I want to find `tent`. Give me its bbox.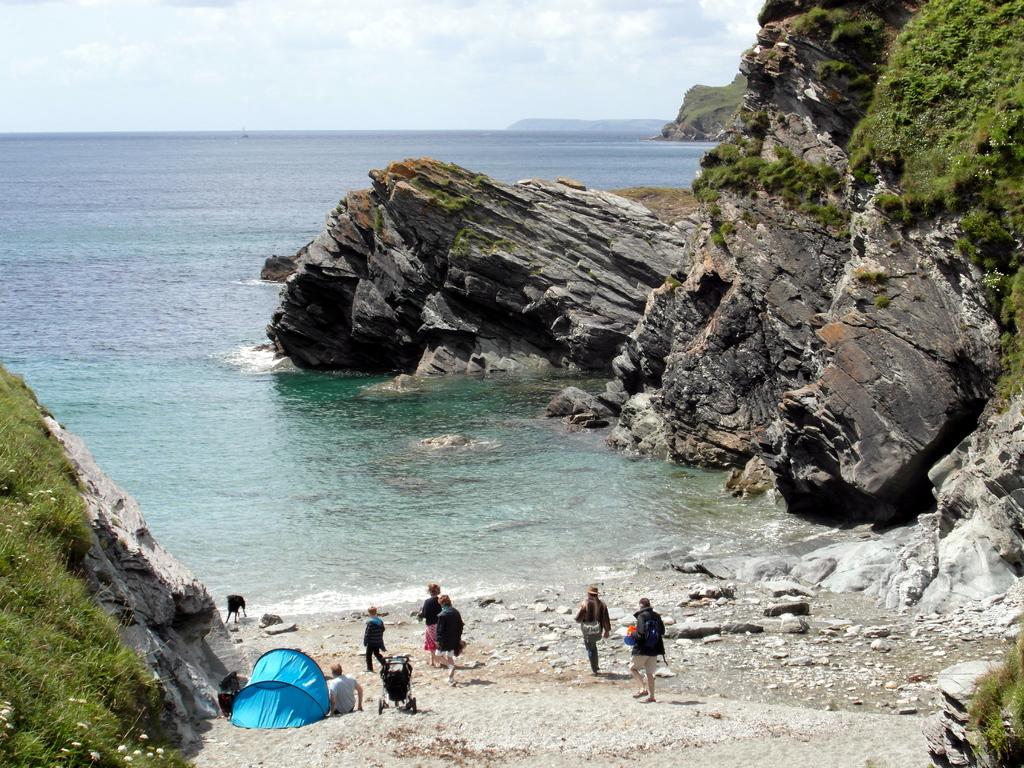
[left=221, top=655, right=329, bottom=739].
